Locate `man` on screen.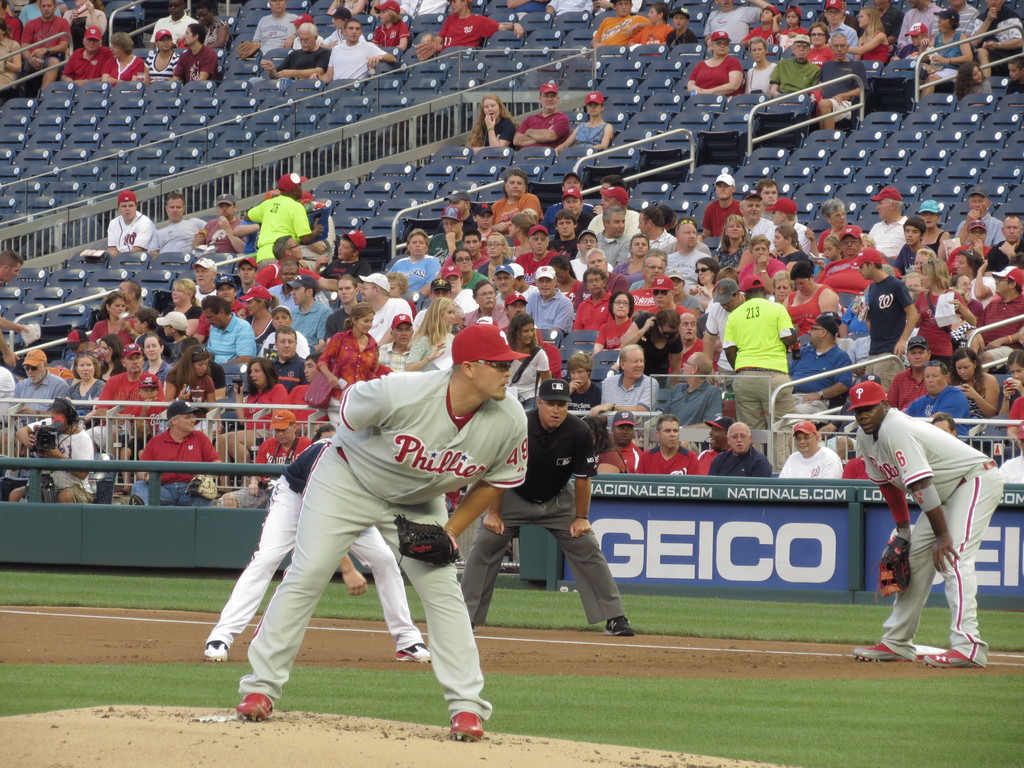
On screen at {"left": 704, "top": 421, "right": 771, "bottom": 481}.
